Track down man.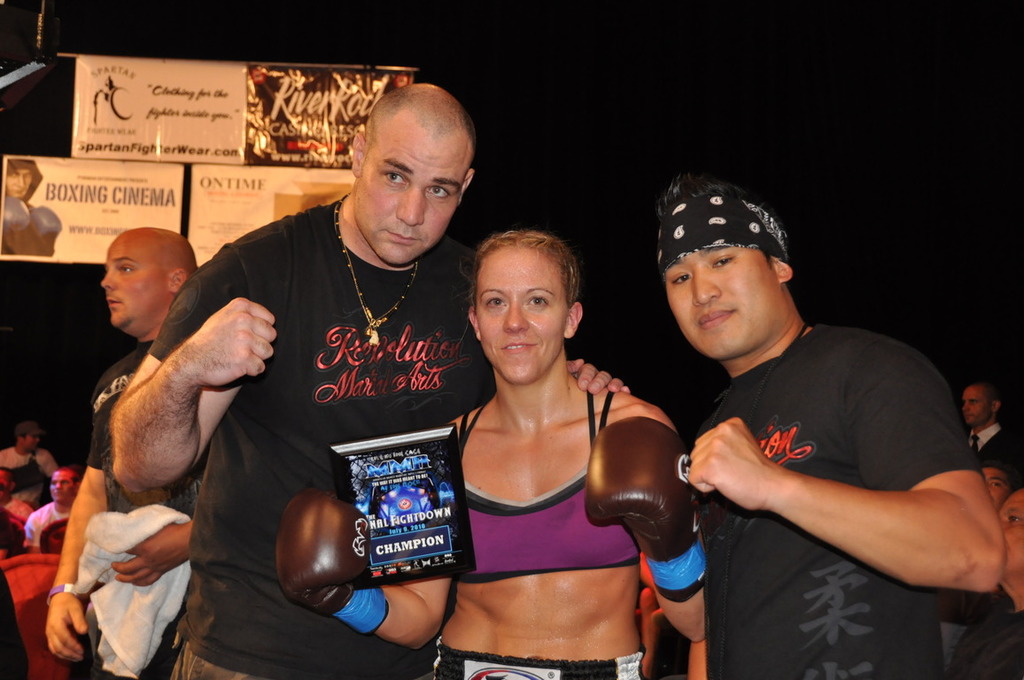
Tracked to 27, 465, 84, 553.
